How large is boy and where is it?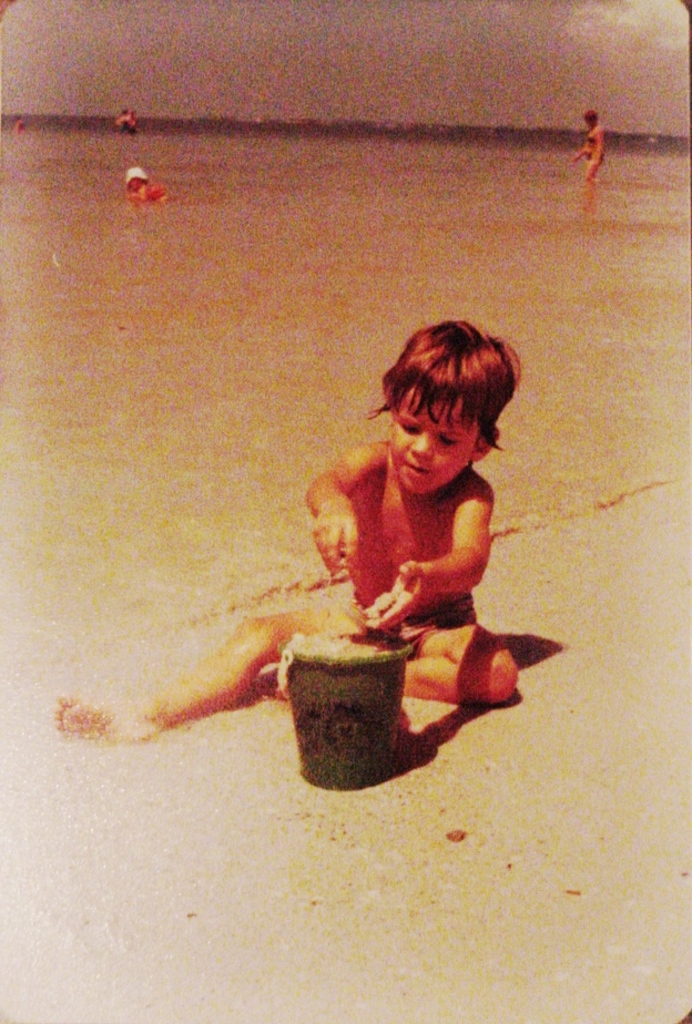
Bounding box: x1=129, y1=243, x2=546, y2=782.
